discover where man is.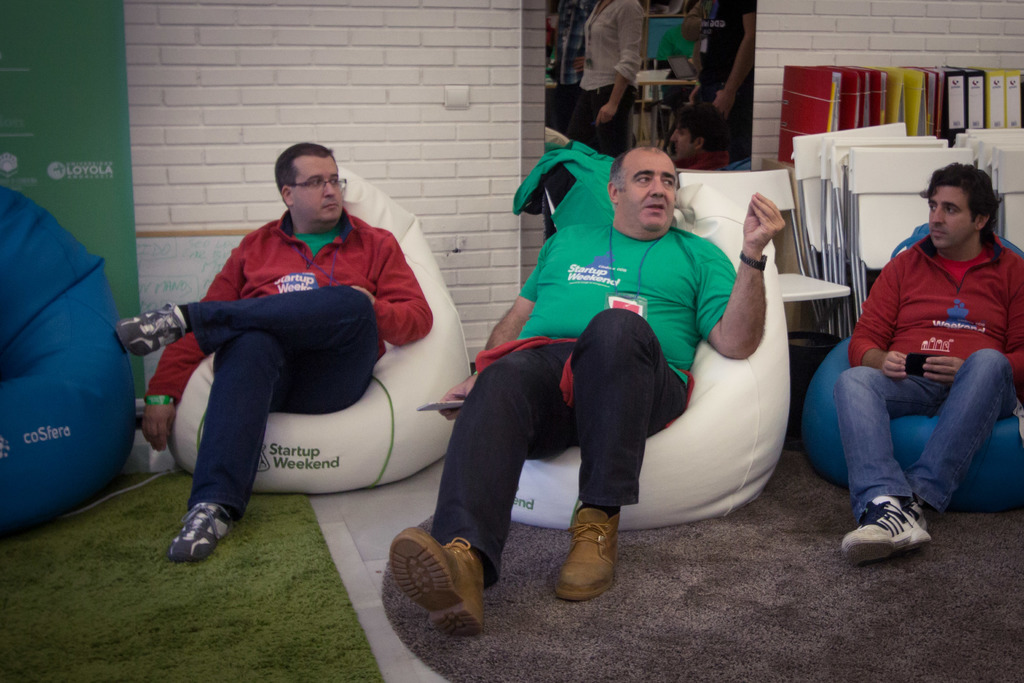
Discovered at 388:146:788:638.
